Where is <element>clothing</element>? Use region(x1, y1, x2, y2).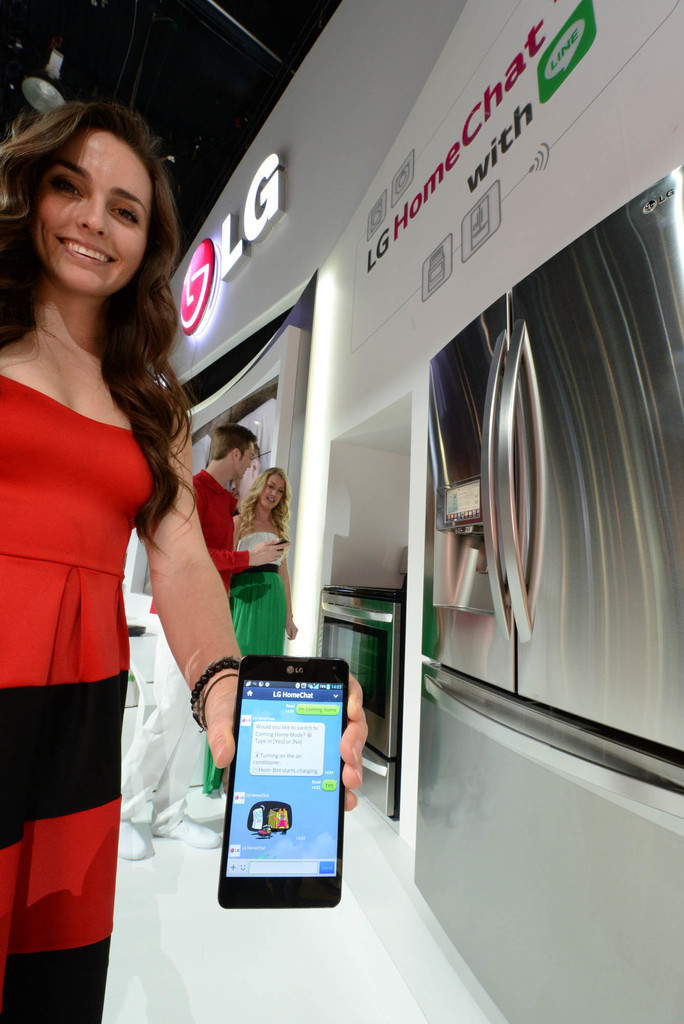
region(228, 497, 293, 652).
